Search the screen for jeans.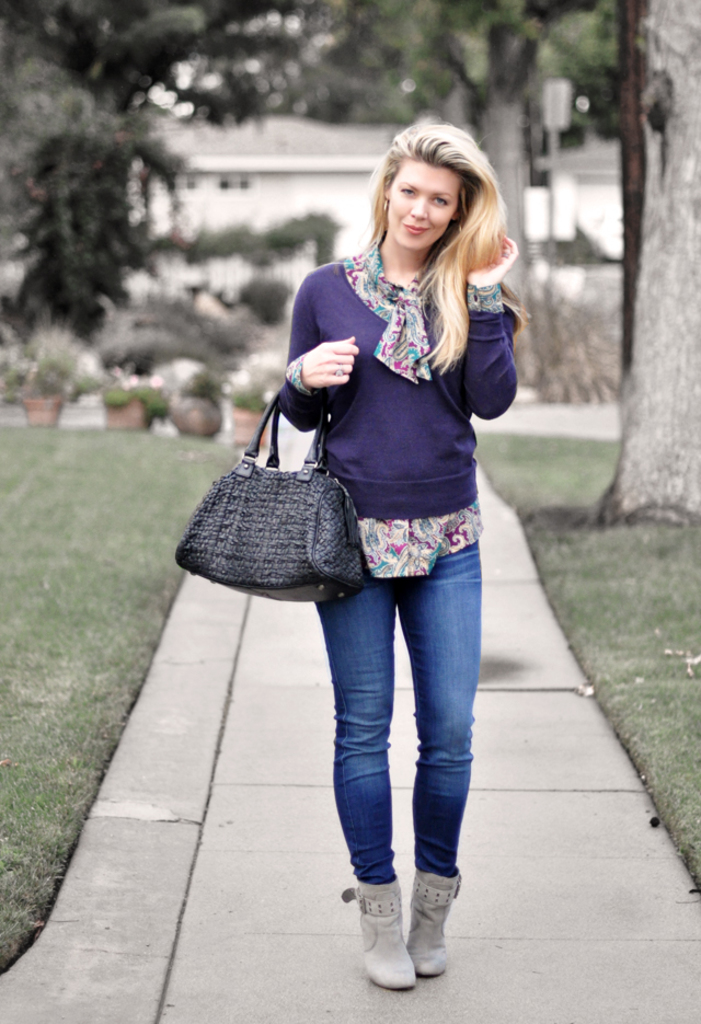
Found at <region>294, 509, 498, 945</region>.
